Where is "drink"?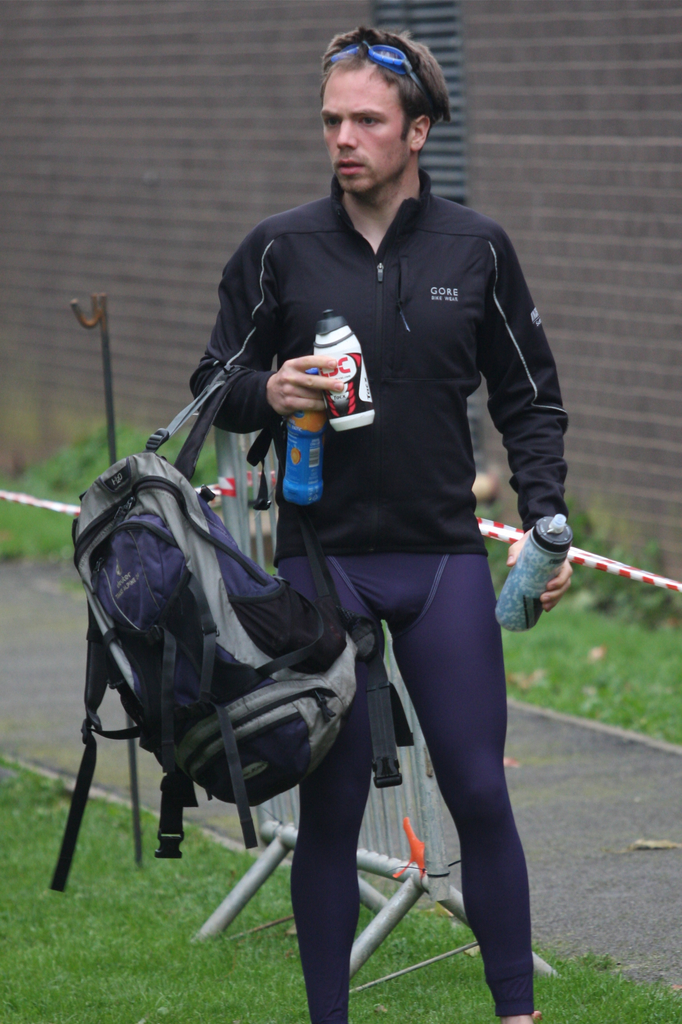
l=491, t=513, r=571, b=634.
